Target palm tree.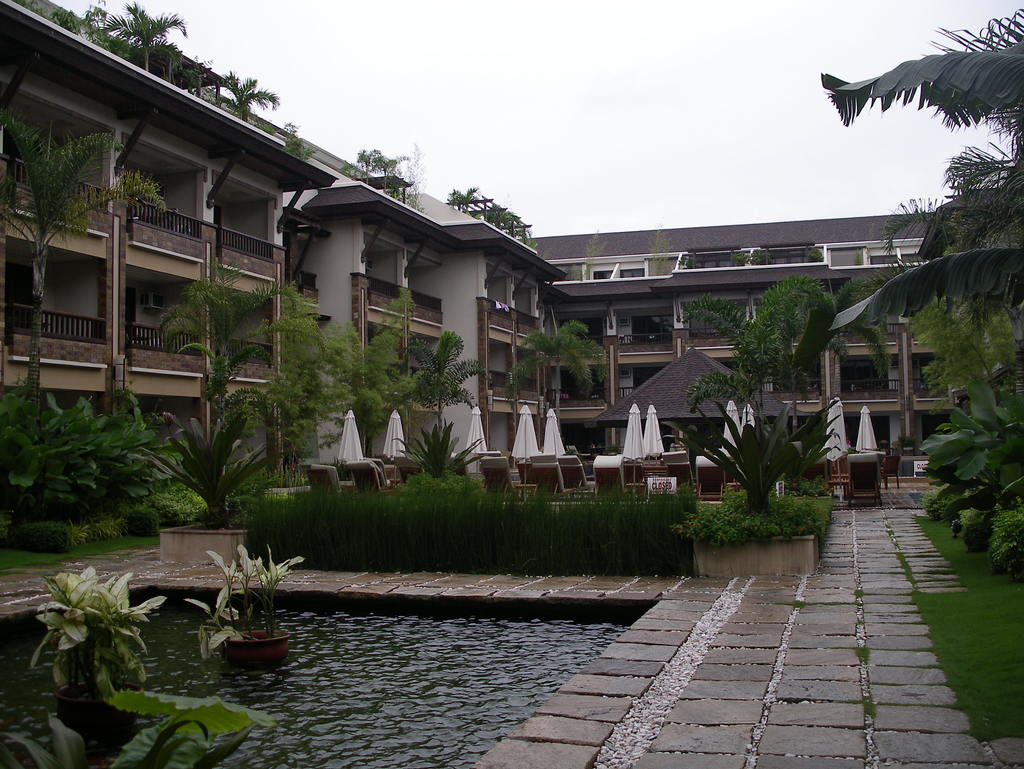
Target region: (x1=0, y1=107, x2=168, y2=431).
